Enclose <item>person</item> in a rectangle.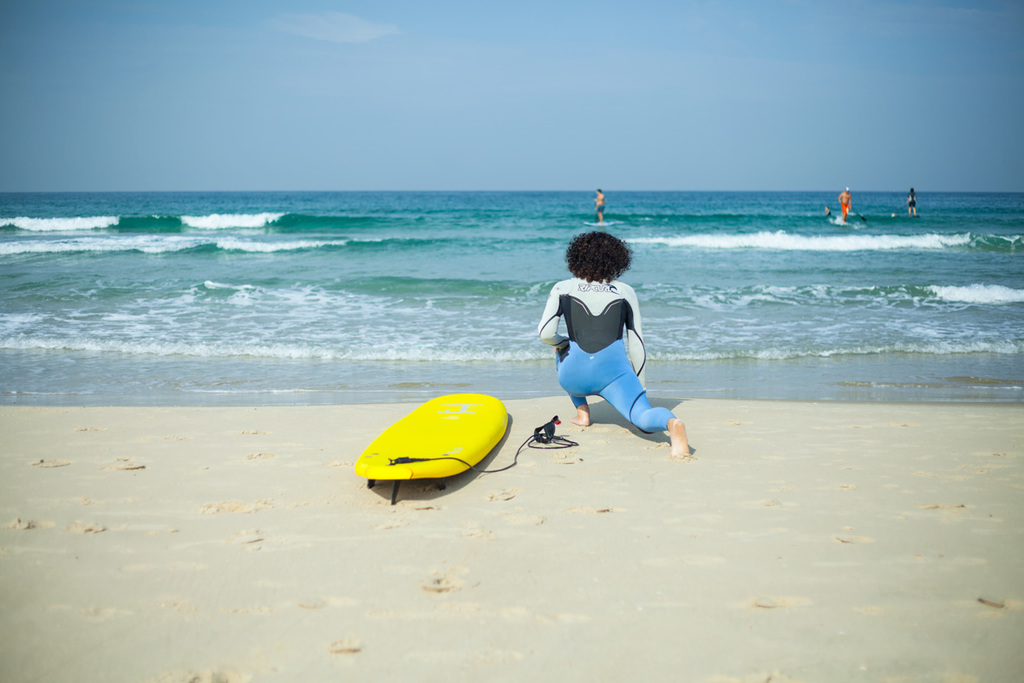
left=825, top=209, right=831, bottom=214.
